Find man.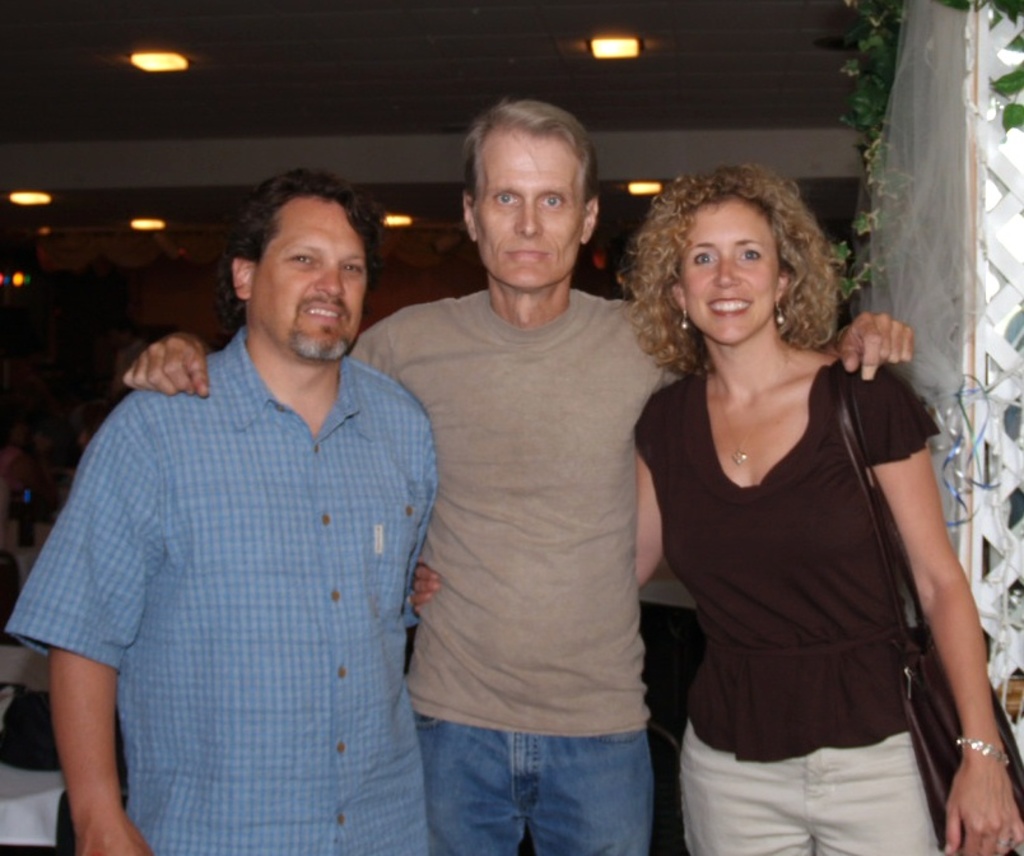
{"x1": 5, "y1": 166, "x2": 438, "y2": 855}.
